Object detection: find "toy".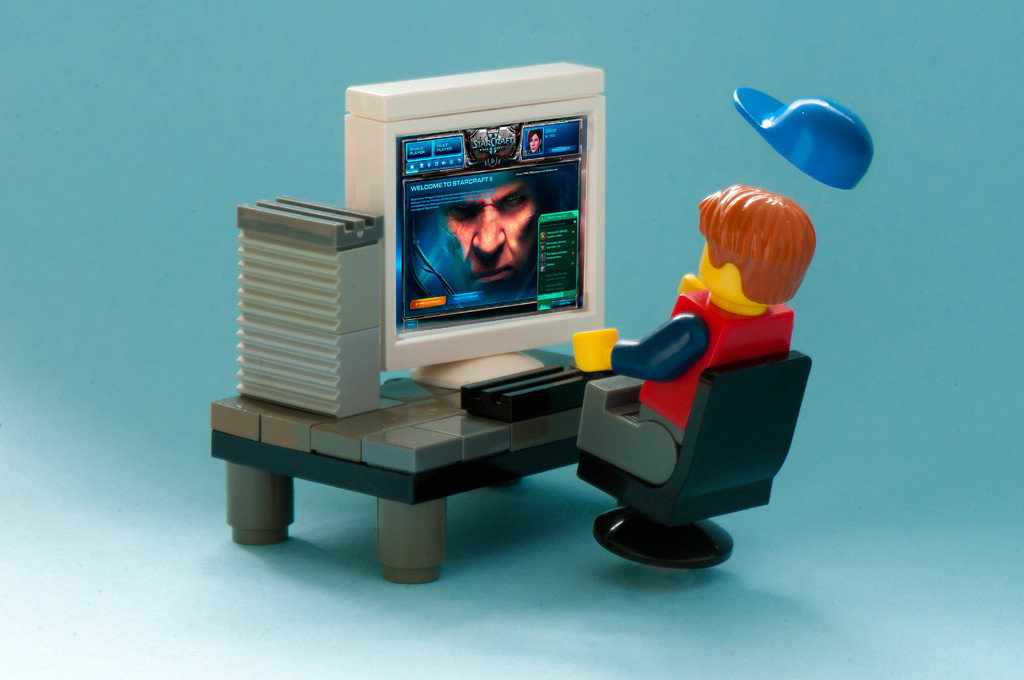
pyautogui.locateOnScreen(204, 60, 879, 560).
